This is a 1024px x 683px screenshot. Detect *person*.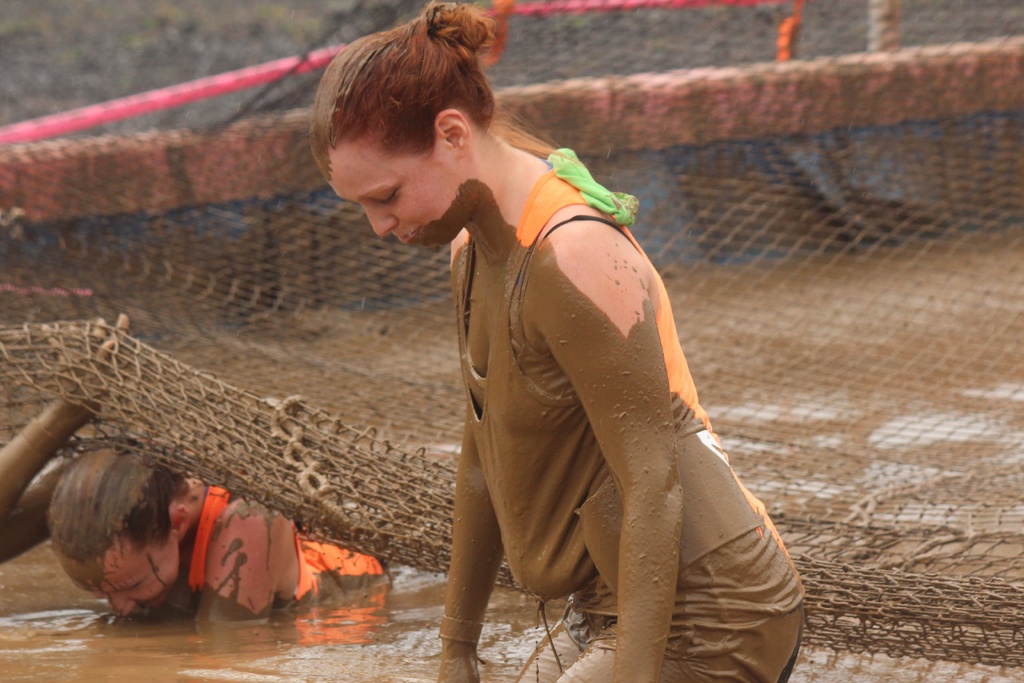
[0,306,424,616].
